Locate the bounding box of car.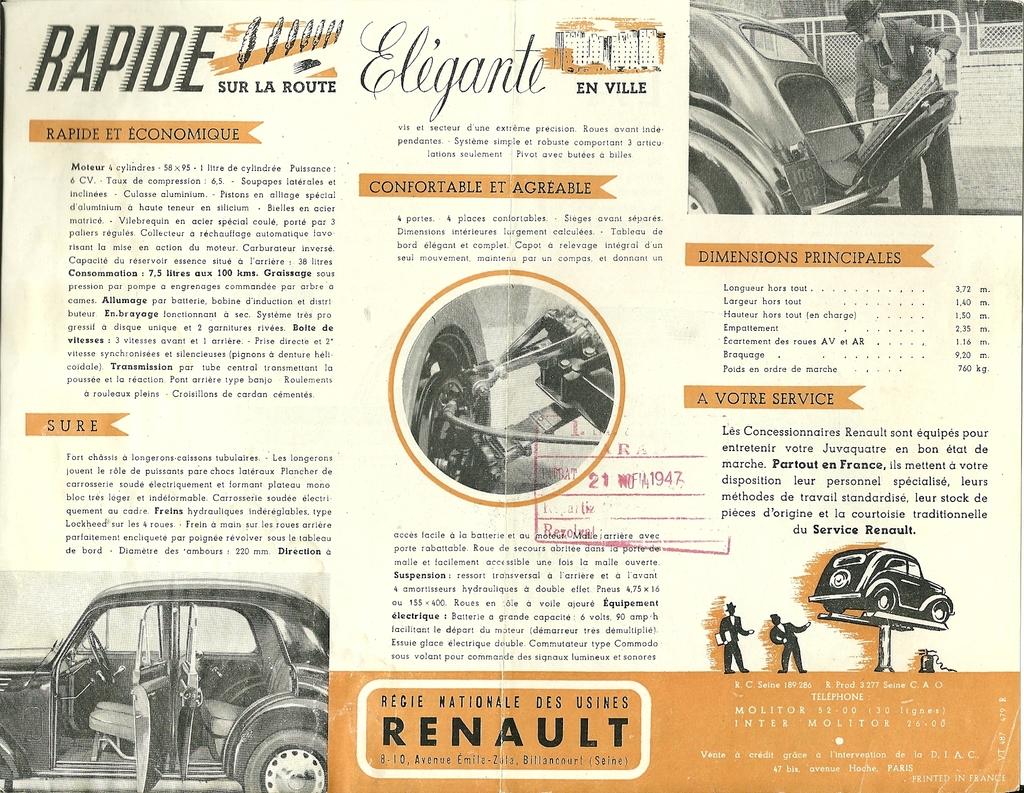
Bounding box: [28, 562, 335, 789].
